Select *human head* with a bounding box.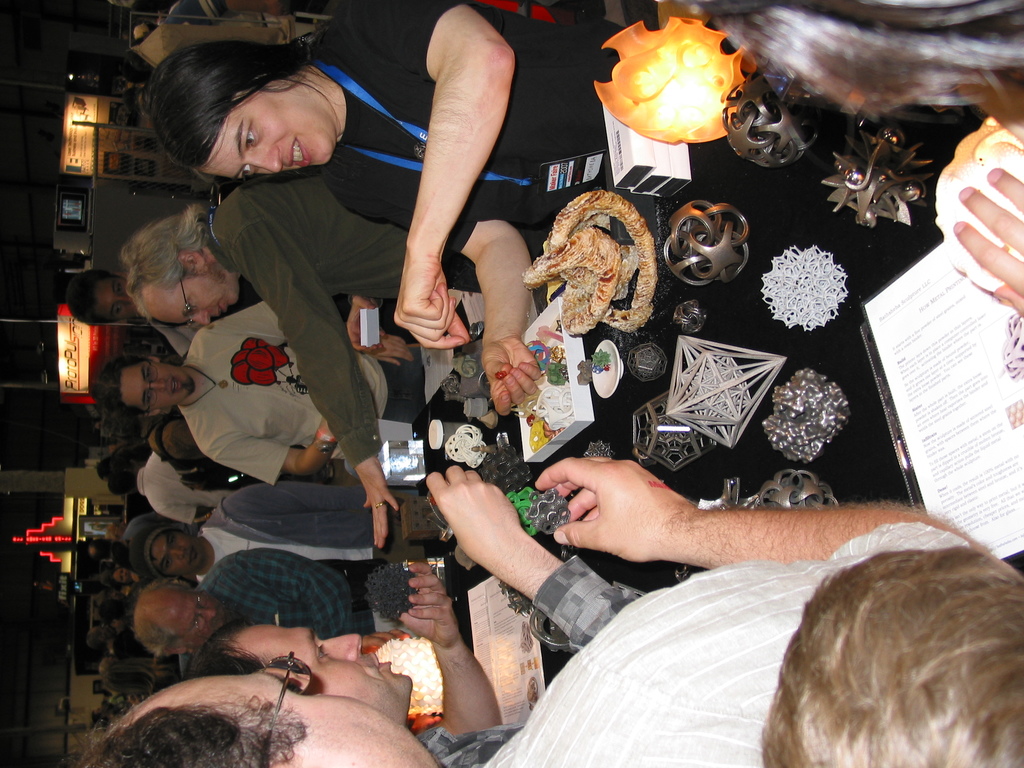
[767,550,1023,767].
